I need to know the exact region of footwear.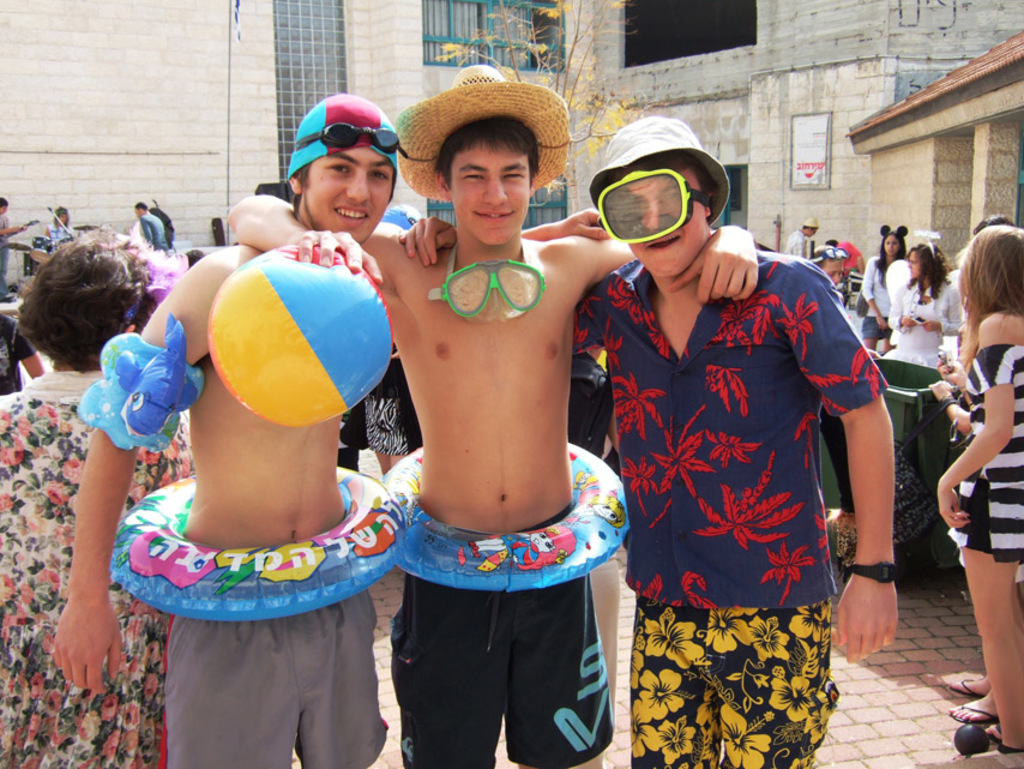
Region: pyautogui.locateOnScreen(953, 738, 1023, 758).
